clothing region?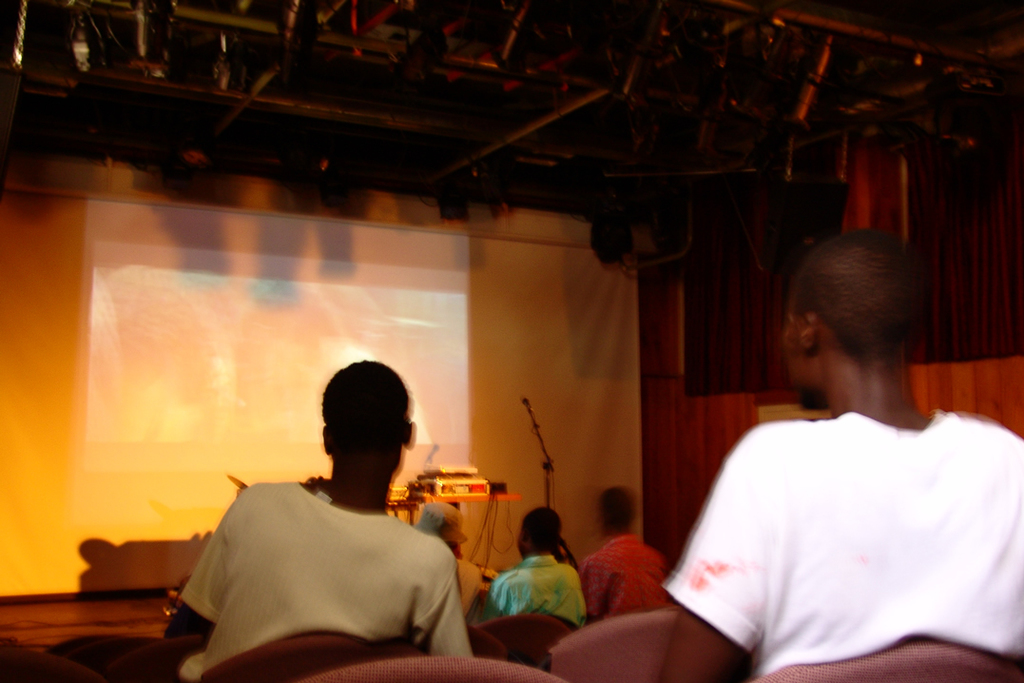
locate(178, 479, 474, 682)
